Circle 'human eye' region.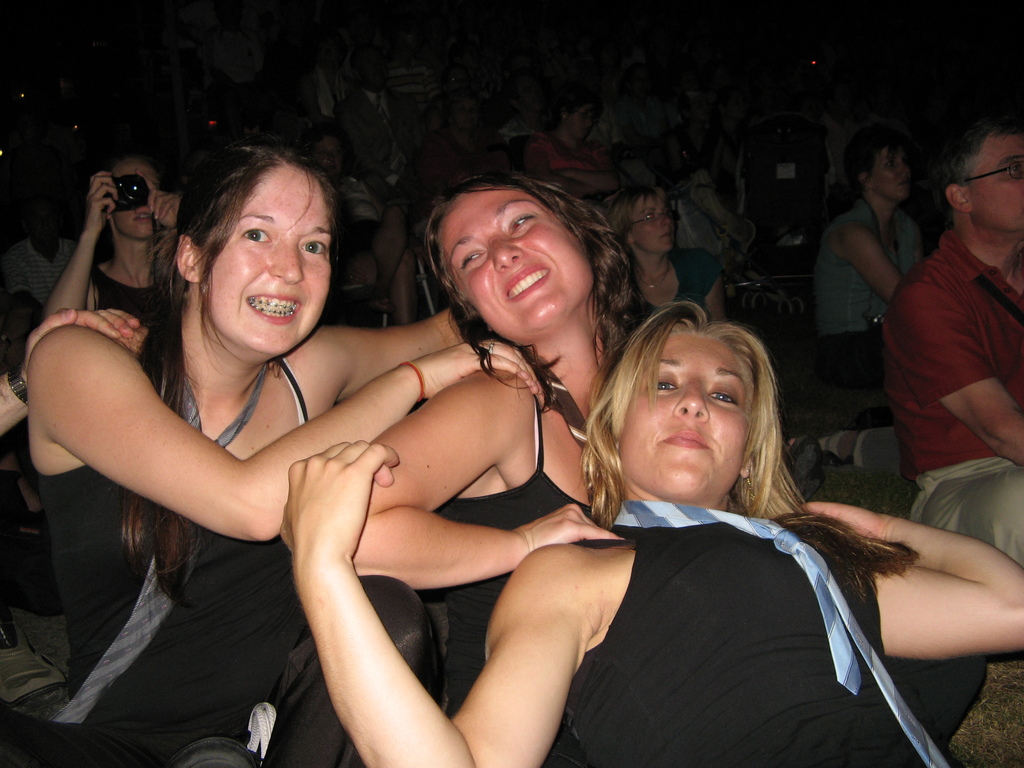
Region: Rect(644, 214, 657, 221).
